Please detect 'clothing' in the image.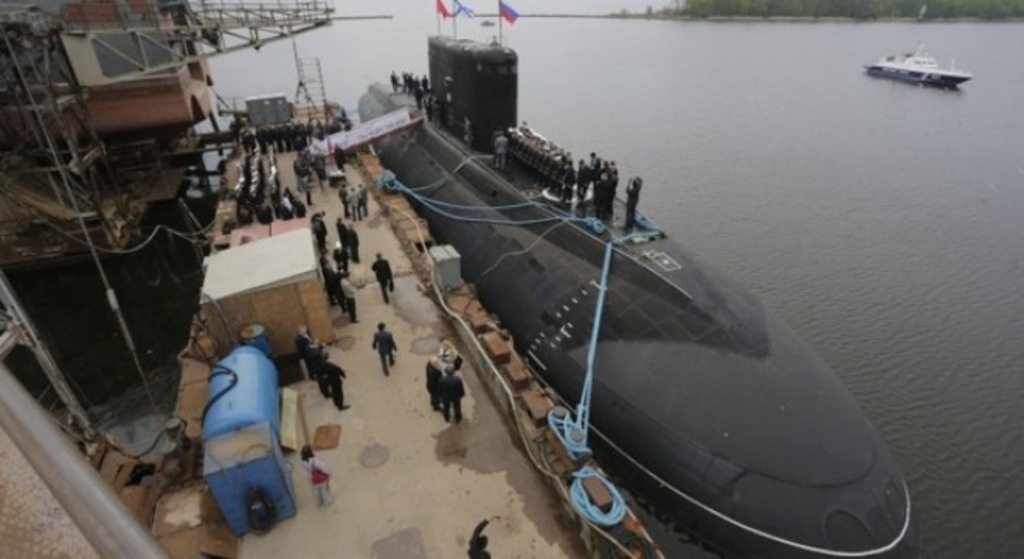
rect(307, 346, 324, 388).
